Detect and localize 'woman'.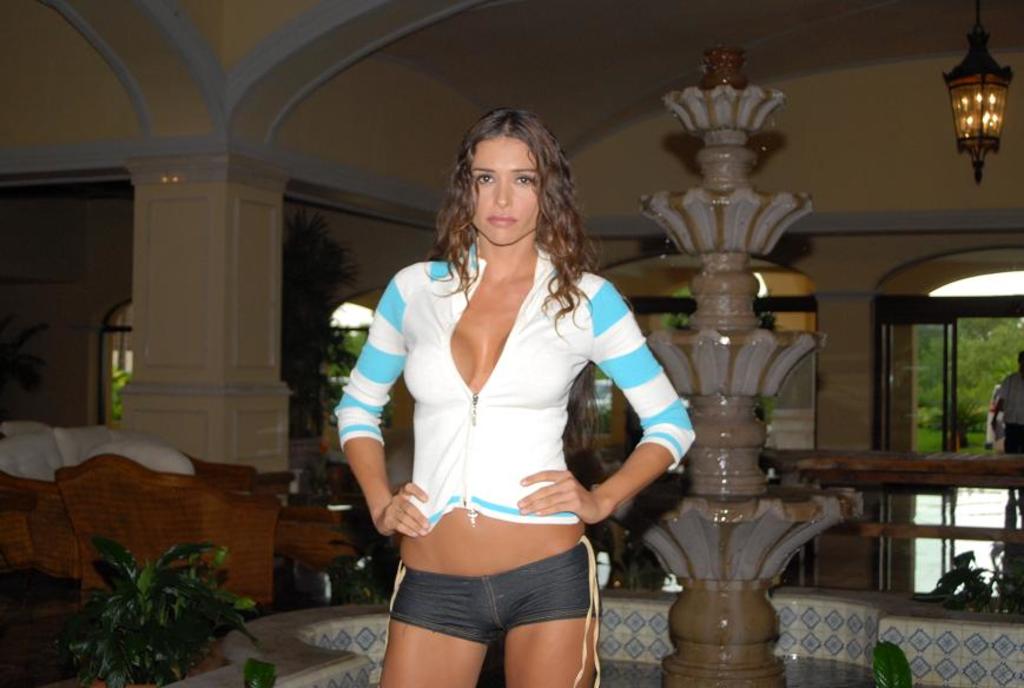
Localized at (325, 110, 678, 675).
